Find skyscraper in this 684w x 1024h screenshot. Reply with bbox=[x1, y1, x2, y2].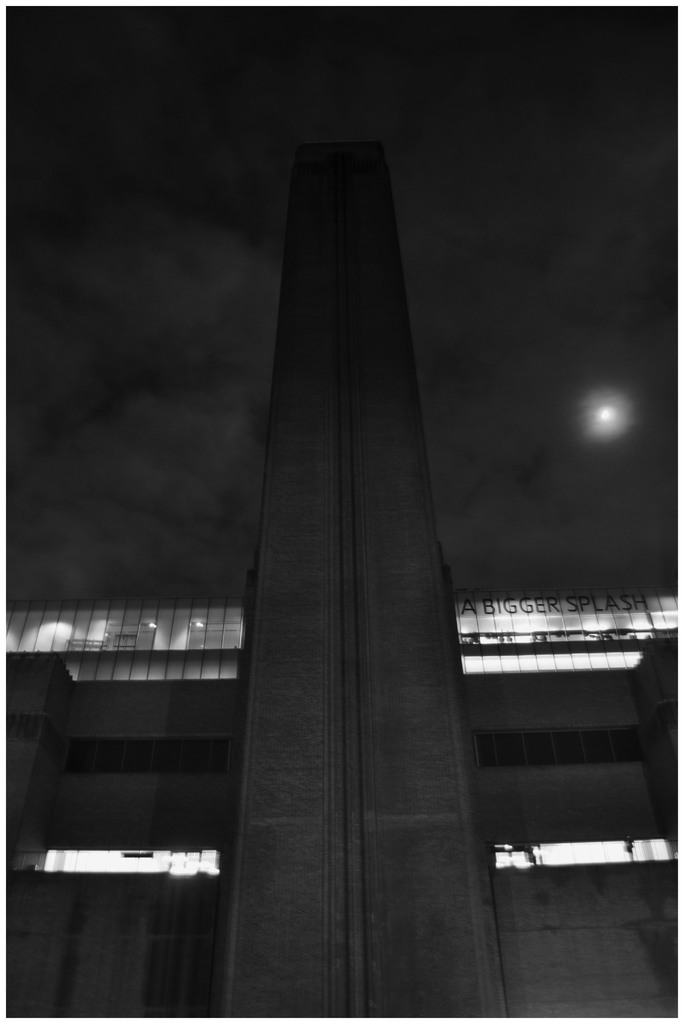
bbox=[211, 145, 512, 1023].
